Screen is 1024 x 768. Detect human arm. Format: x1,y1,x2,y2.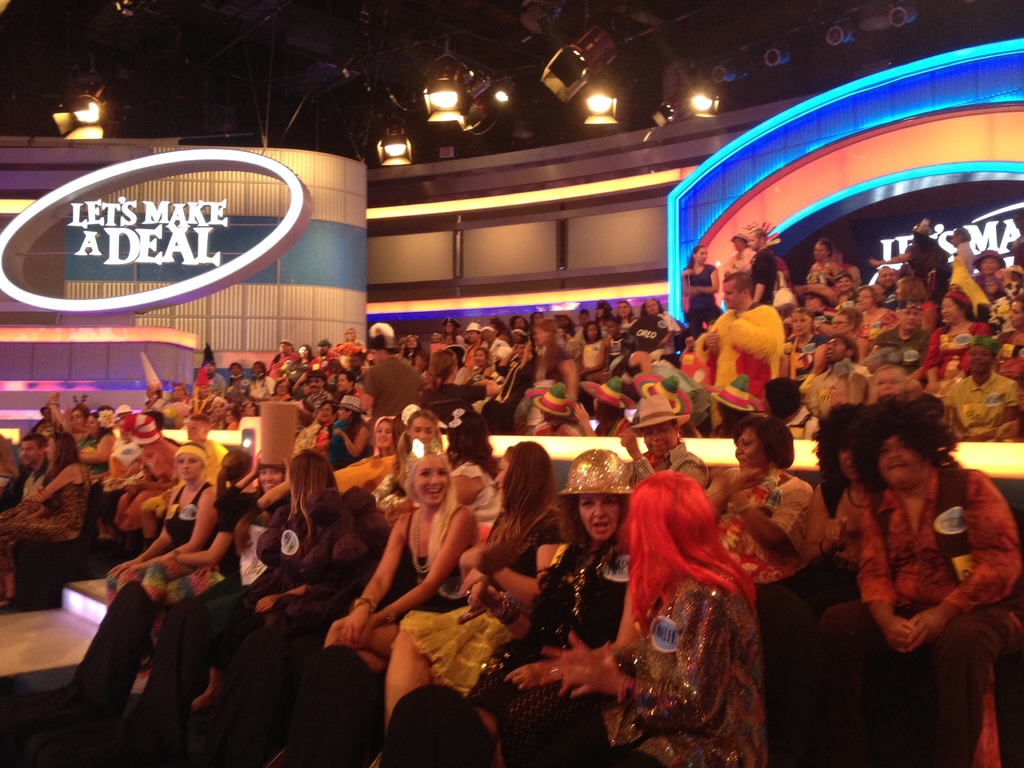
356,367,377,413.
